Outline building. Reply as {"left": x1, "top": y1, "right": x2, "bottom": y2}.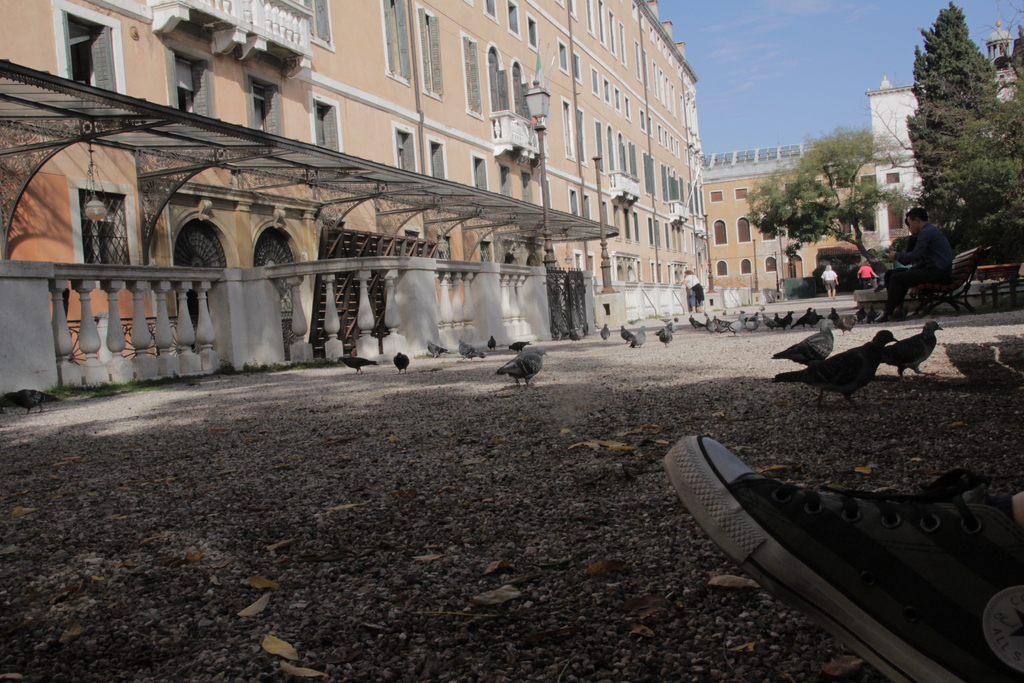
{"left": 696, "top": 142, "right": 883, "bottom": 303}.
